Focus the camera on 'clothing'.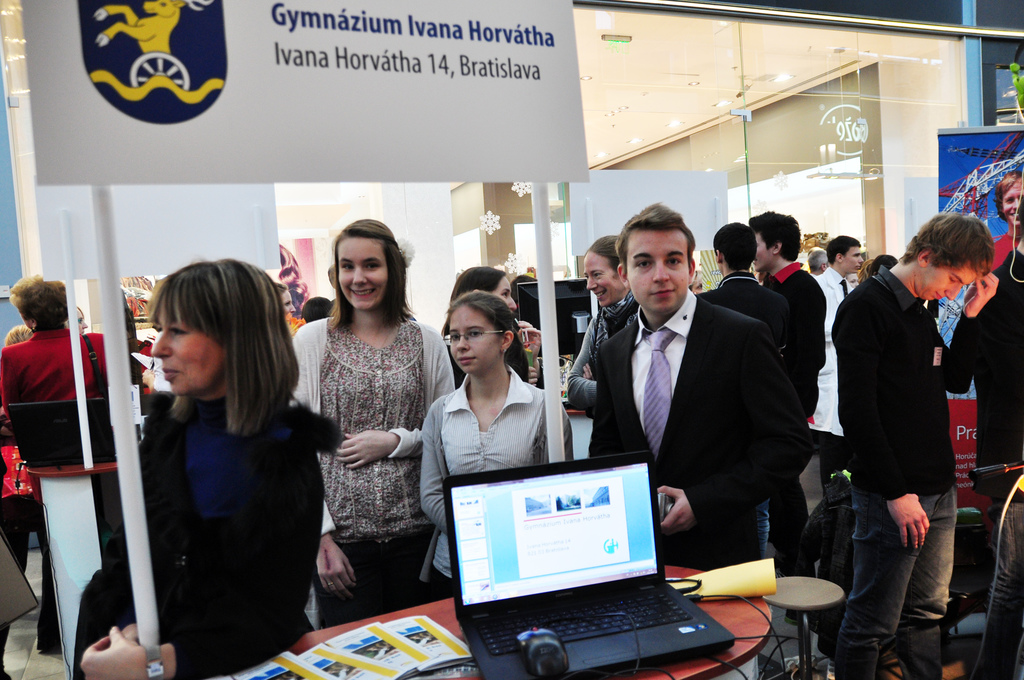
Focus region: box(301, 293, 438, 592).
